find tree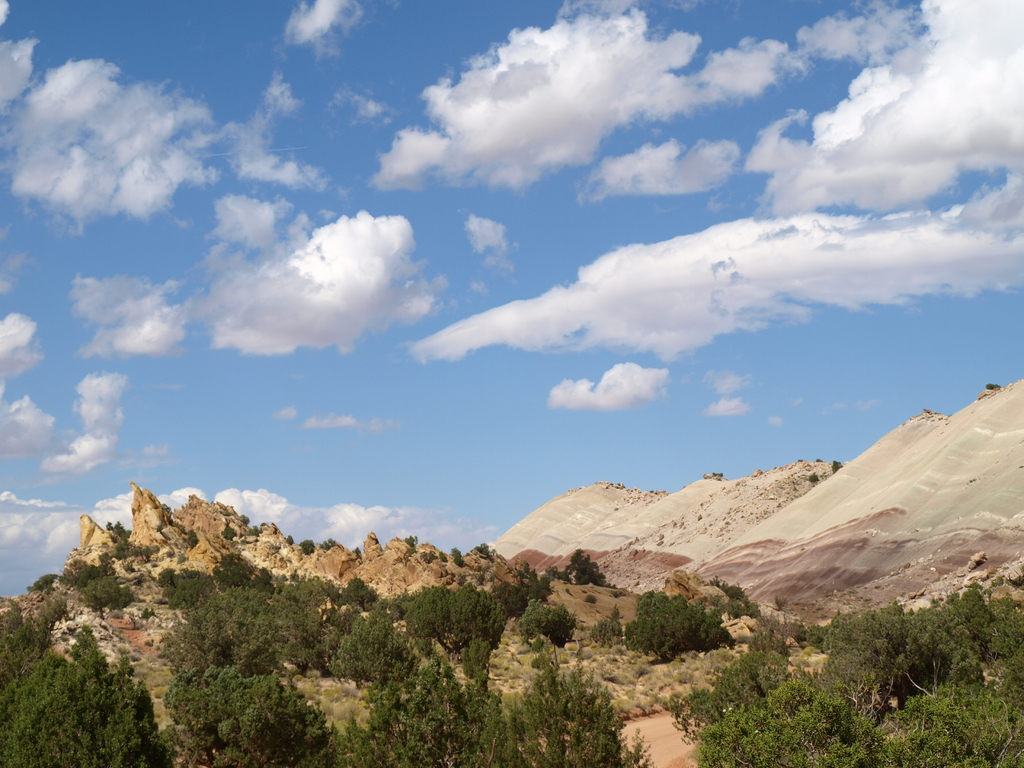
<region>616, 581, 741, 670</region>
